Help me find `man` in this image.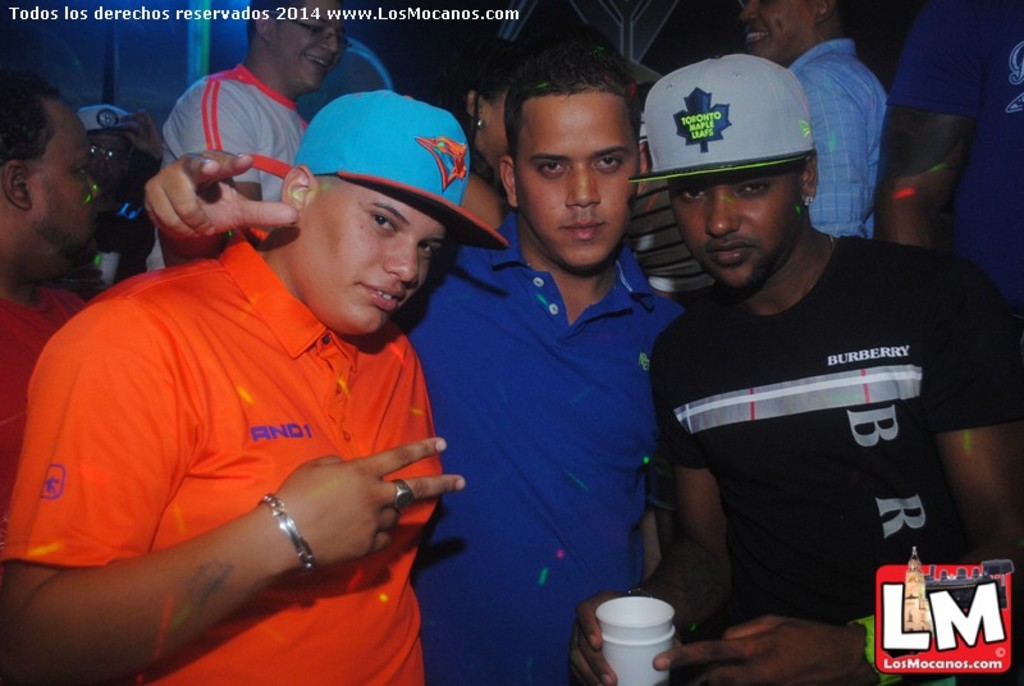
Found it: box=[166, 0, 356, 238].
